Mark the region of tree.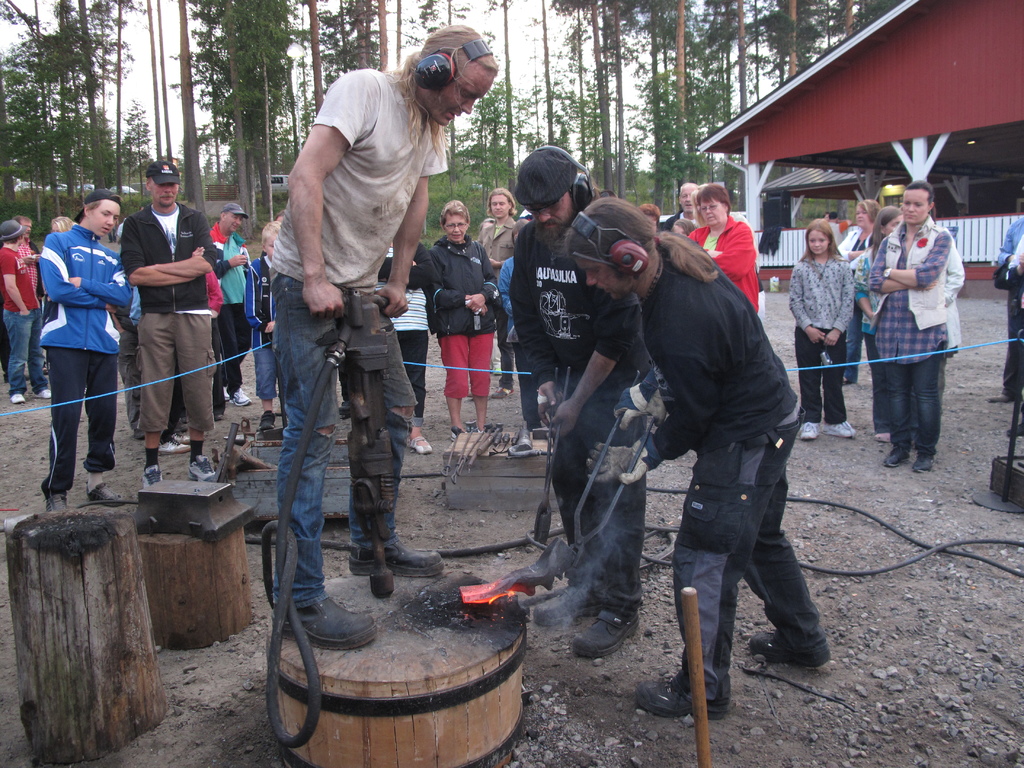
Region: 186 0 309 214.
